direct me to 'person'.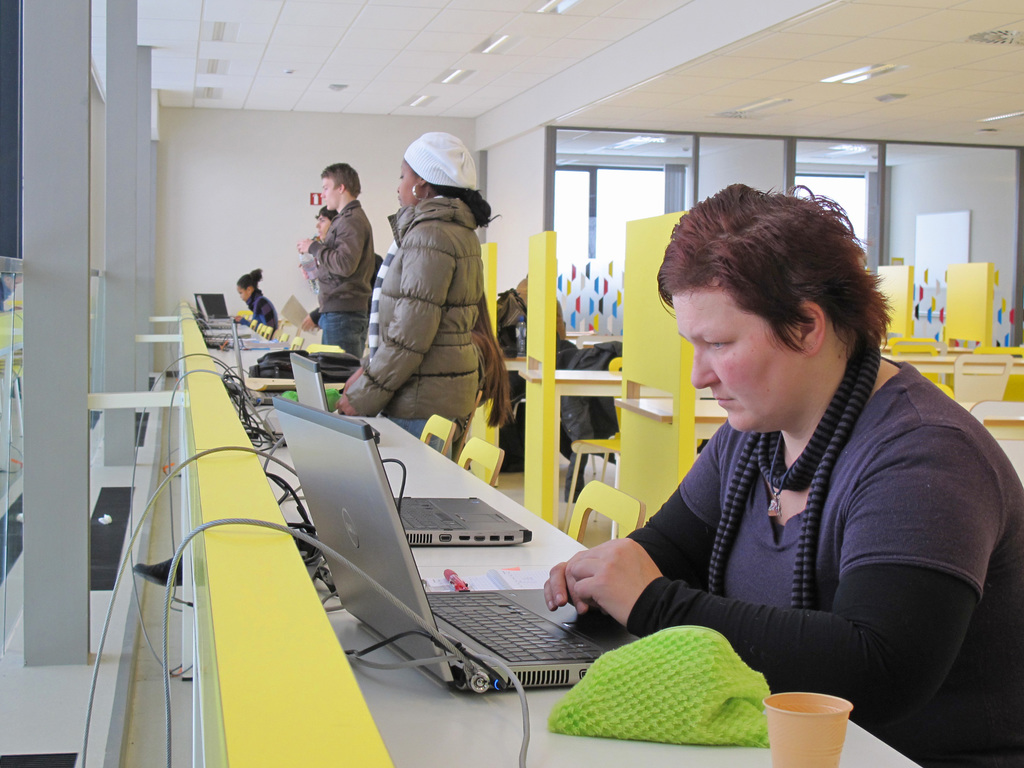
Direction: {"left": 300, "top": 208, "right": 335, "bottom": 328}.
